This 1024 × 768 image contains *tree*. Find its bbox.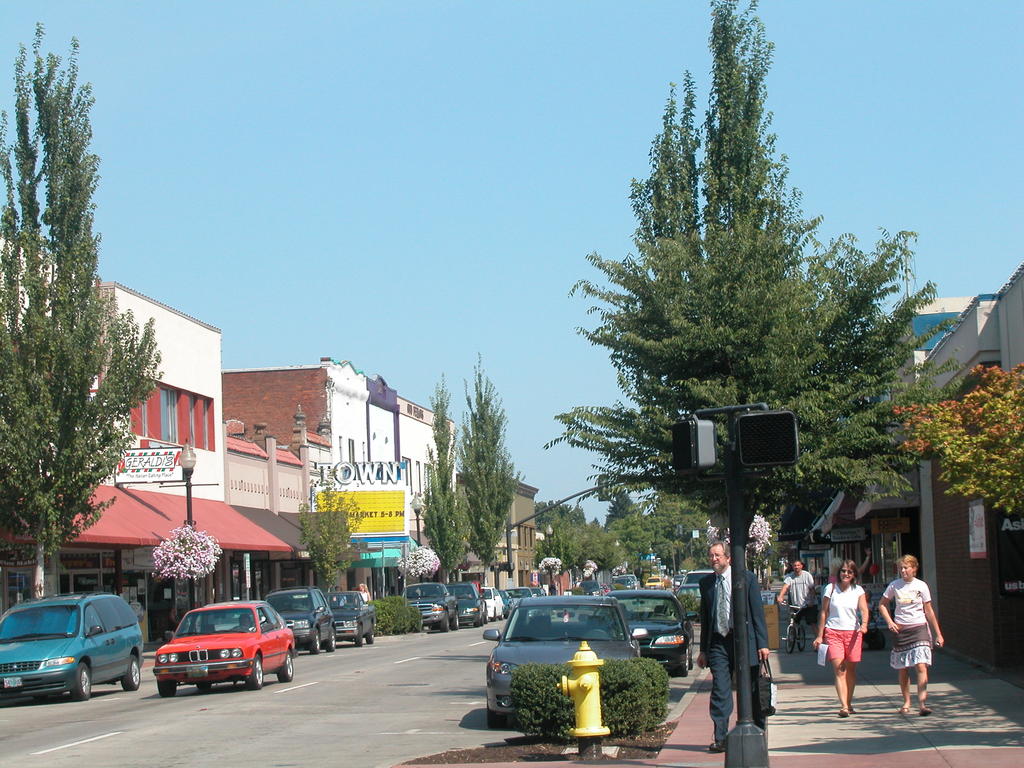
region(3, 13, 173, 630).
